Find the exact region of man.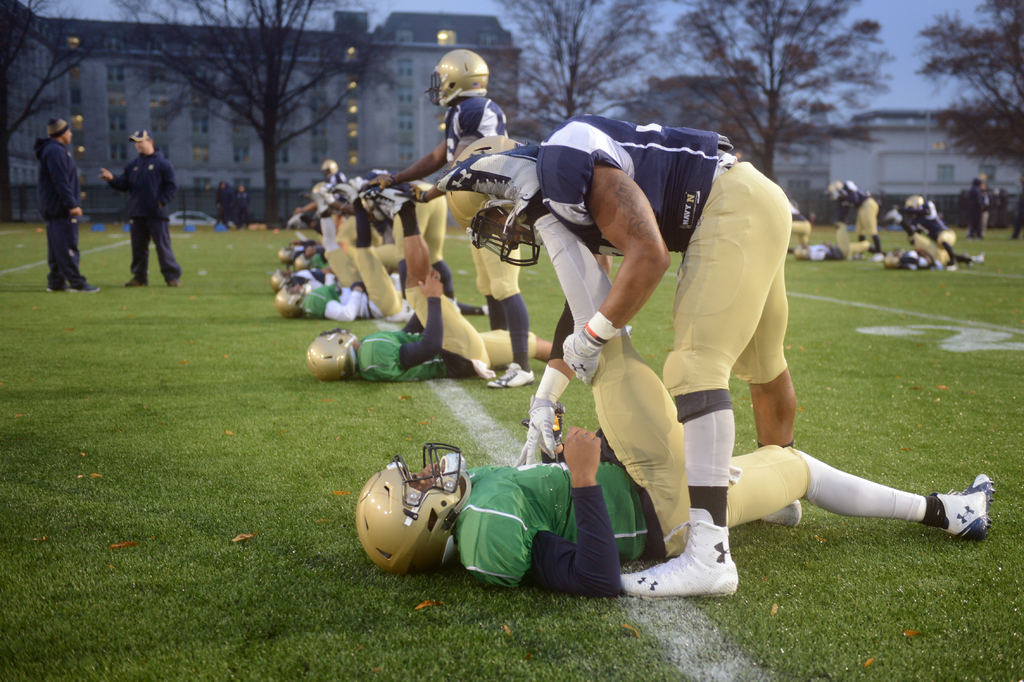
Exact region: [x1=382, y1=47, x2=534, y2=387].
